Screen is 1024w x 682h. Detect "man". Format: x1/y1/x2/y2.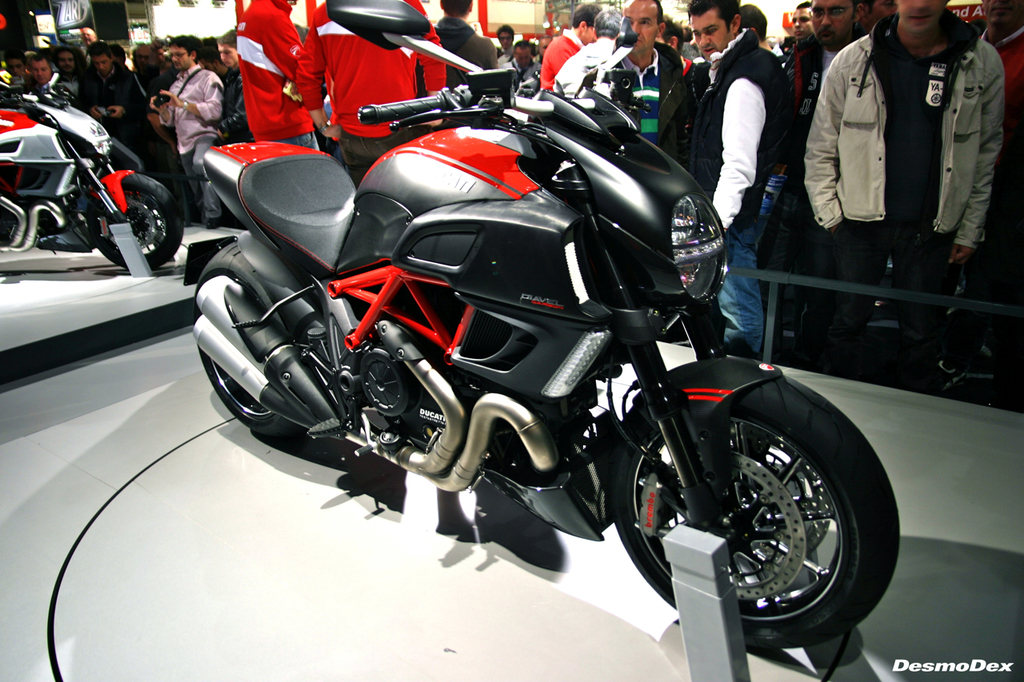
26/52/52/88.
